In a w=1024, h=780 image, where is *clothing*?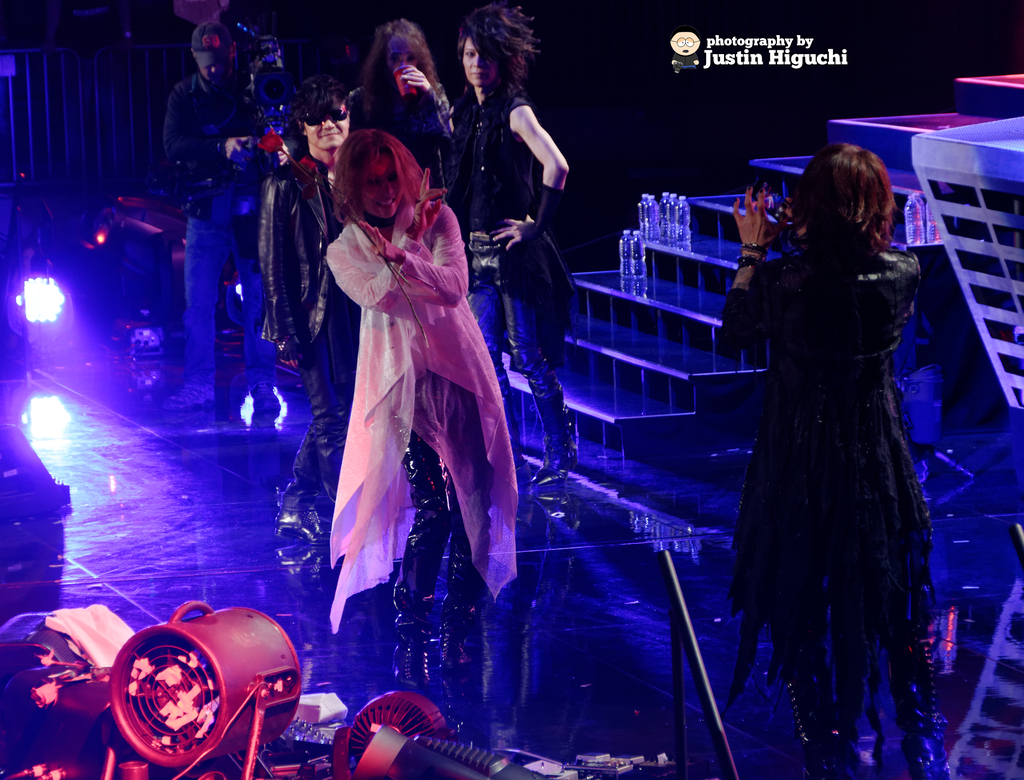
[left=348, top=84, right=452, bottom=195].
